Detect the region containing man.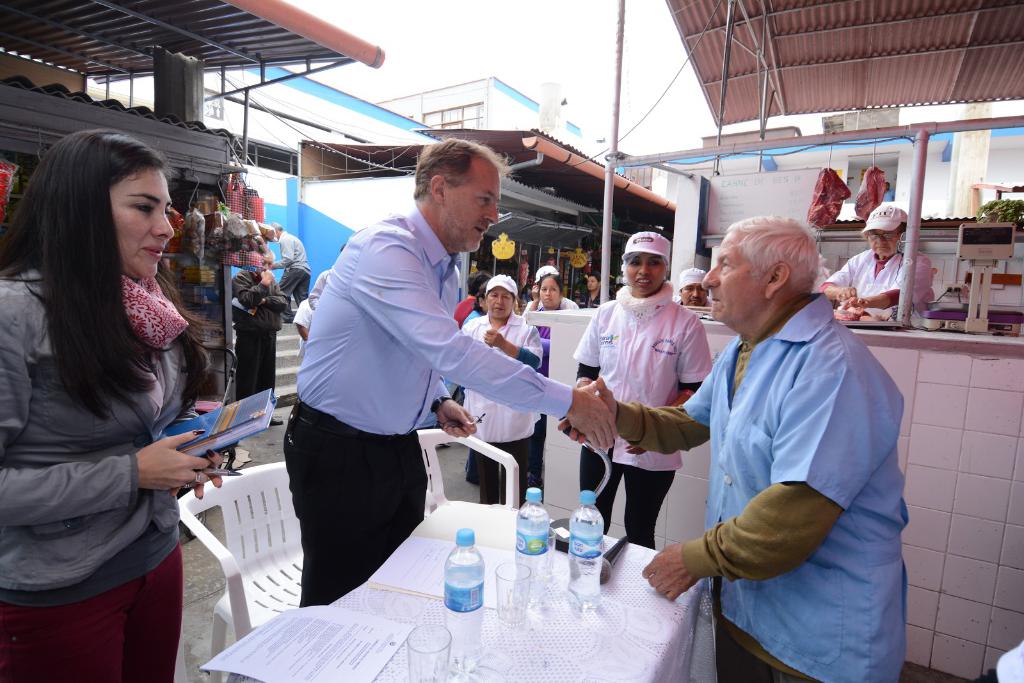
Rect(280, 136, 622, 600).
